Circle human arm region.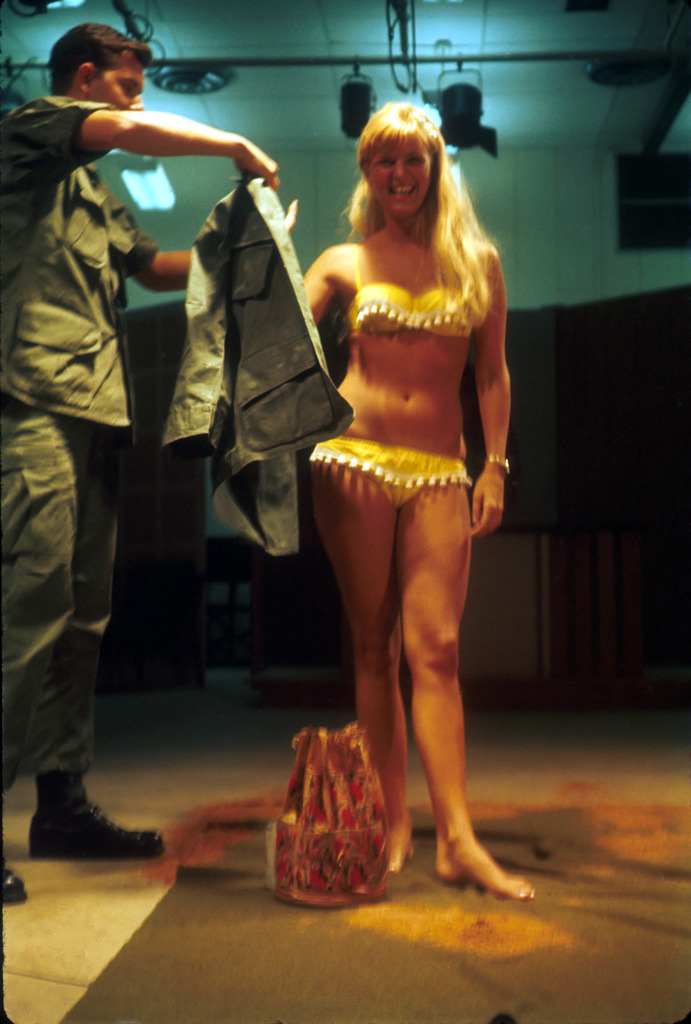
Region: (left=54, top=83, right=294, bottom=198).
